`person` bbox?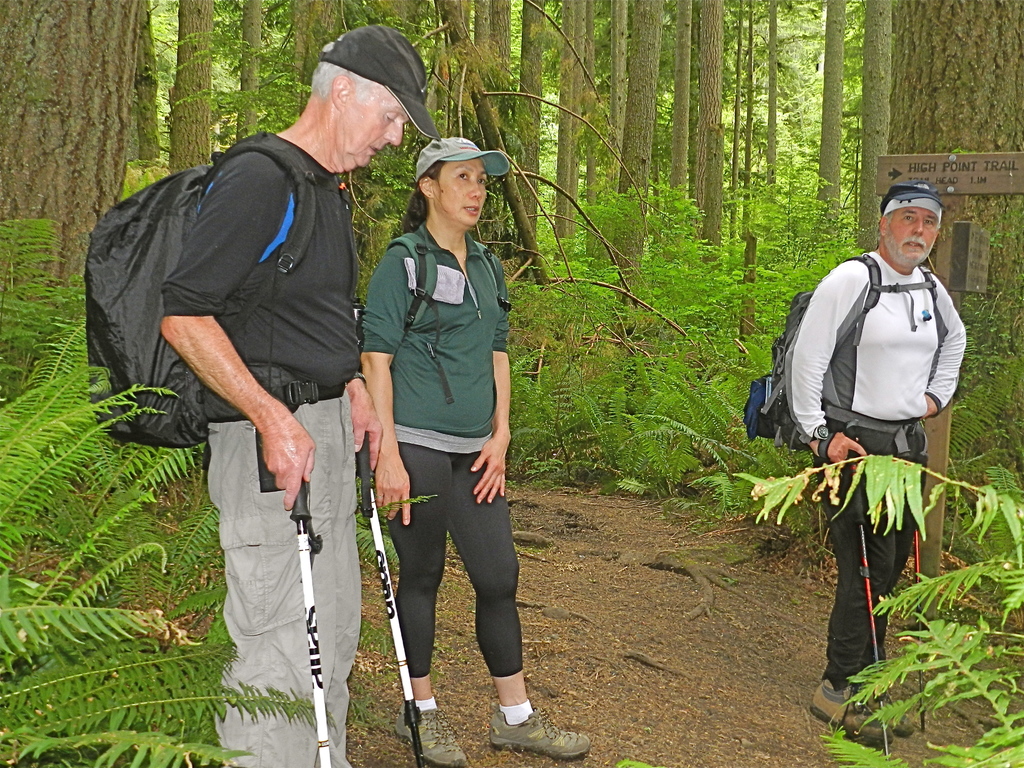
{"left": 157, "top": 24, "right": 442, "bottom": 767}
